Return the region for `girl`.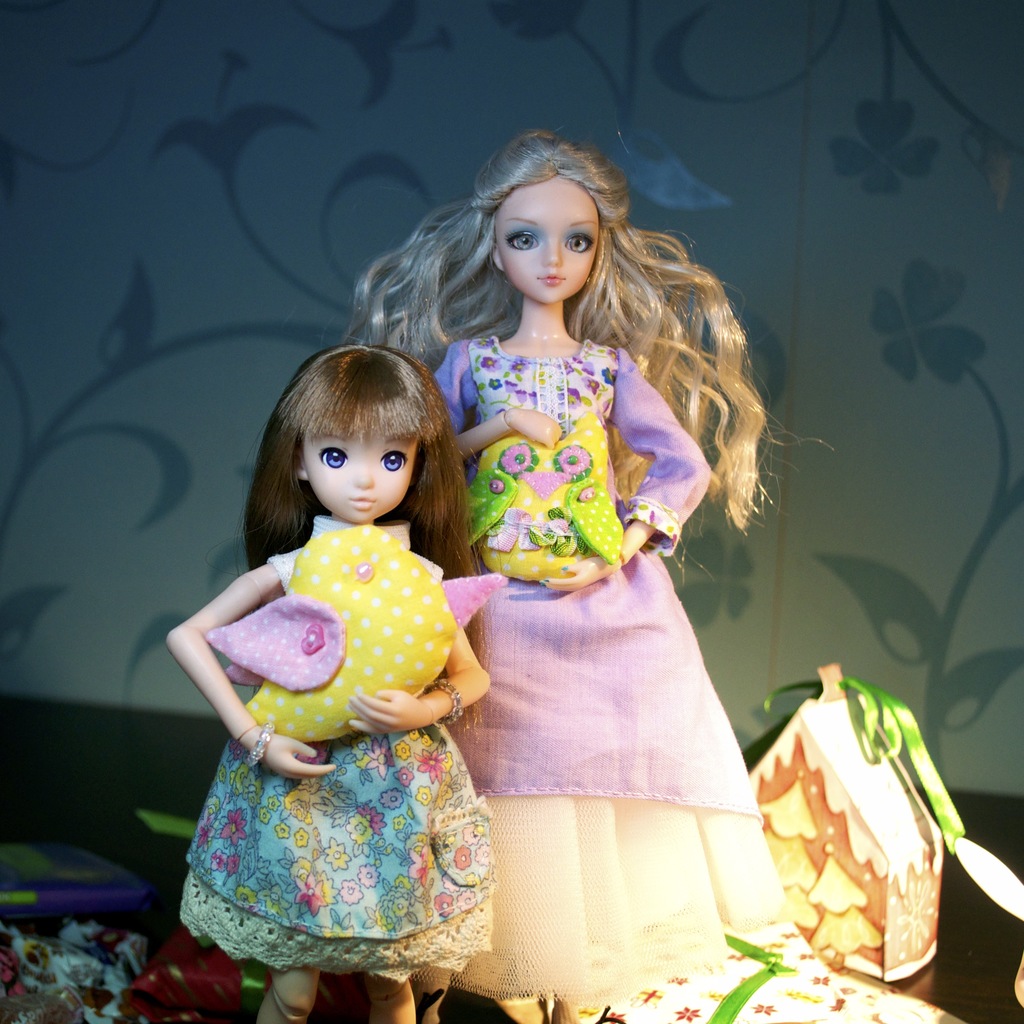
region(342, 125, 835, 1020).
